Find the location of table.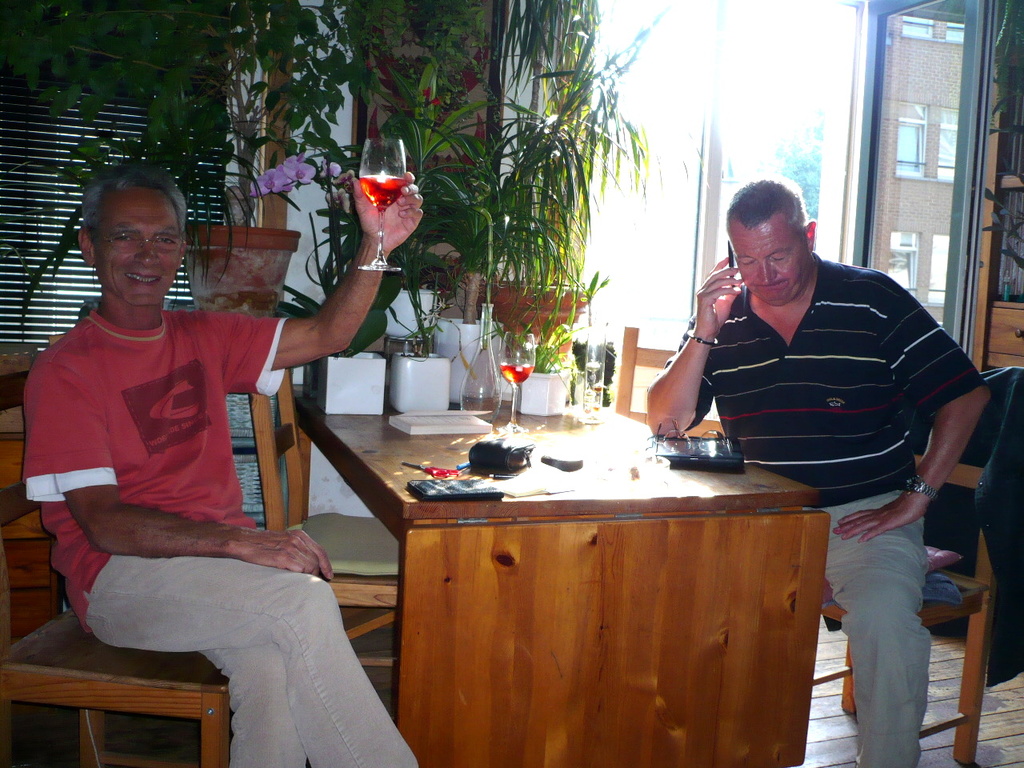
Location: BBox(319, 422, 866, 758).
